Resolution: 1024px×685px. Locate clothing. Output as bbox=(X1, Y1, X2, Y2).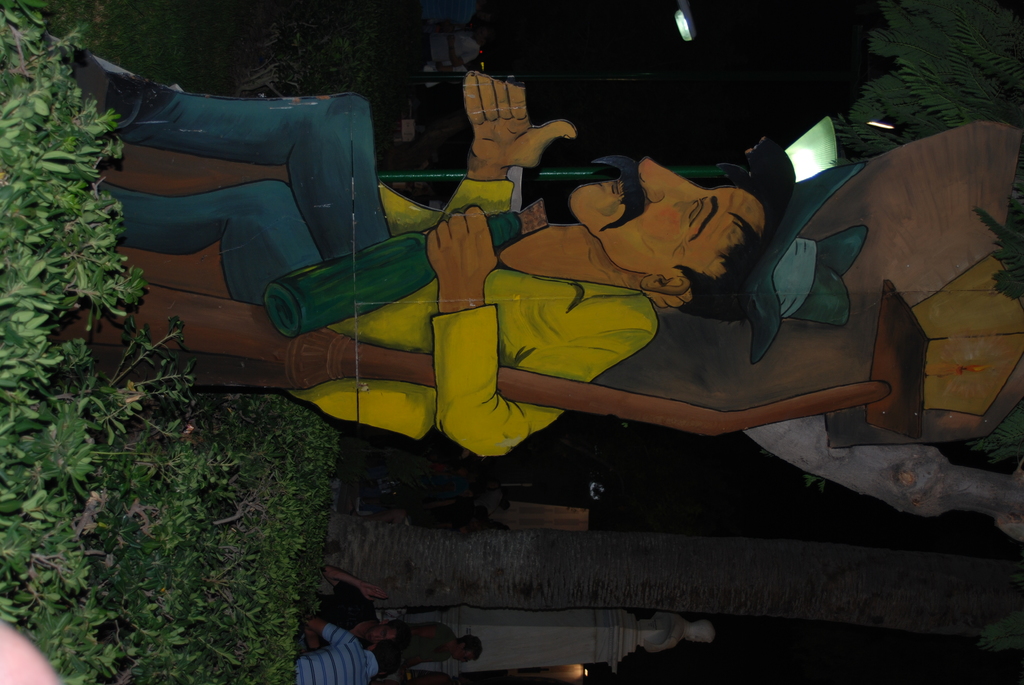
bbox=(403, 620, 452, 669).
